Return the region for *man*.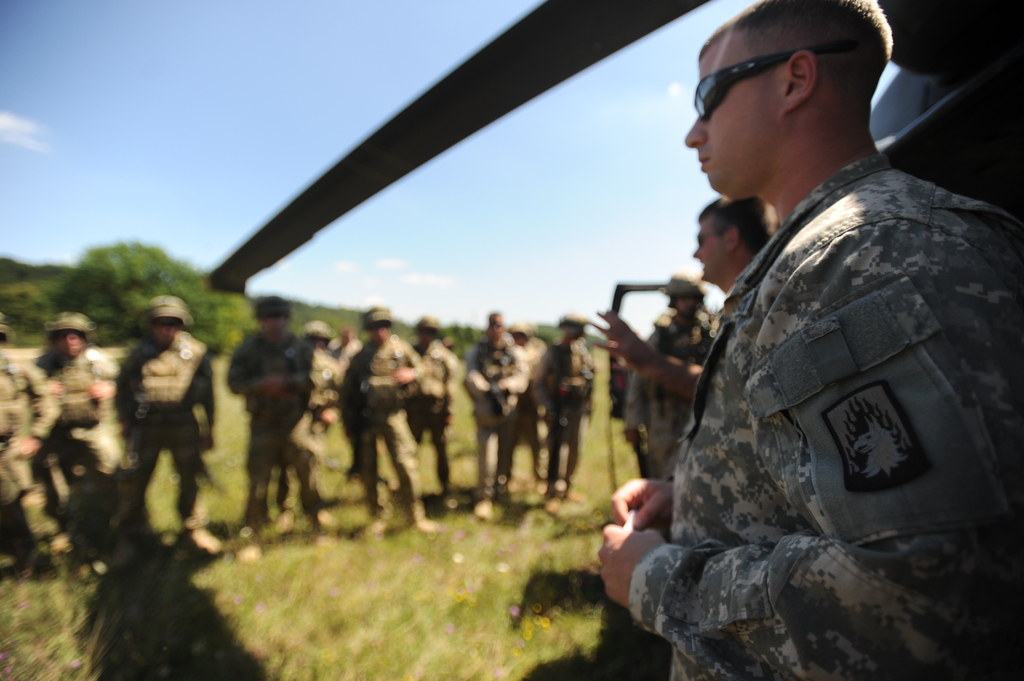
region(224, 308, 348, 548).
